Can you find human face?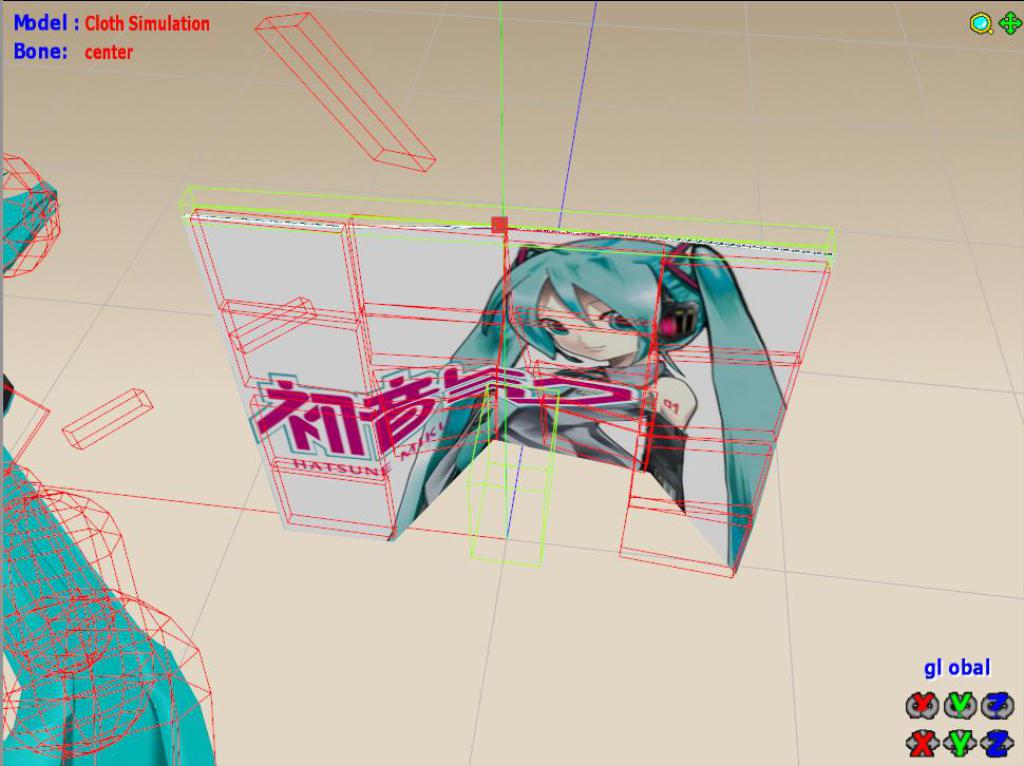
Yes, bounding box: region(542, 271, 652, 367).
